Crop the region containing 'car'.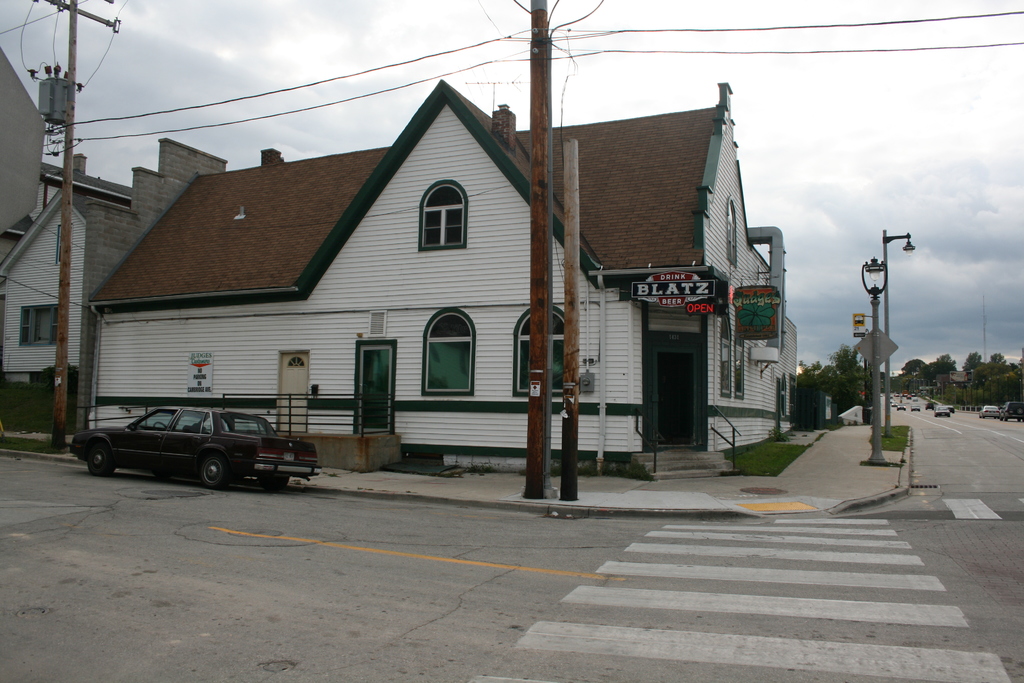
Crop region: {"left": 1007, "top": 402, "right": 1020, "bottom": 422}.
